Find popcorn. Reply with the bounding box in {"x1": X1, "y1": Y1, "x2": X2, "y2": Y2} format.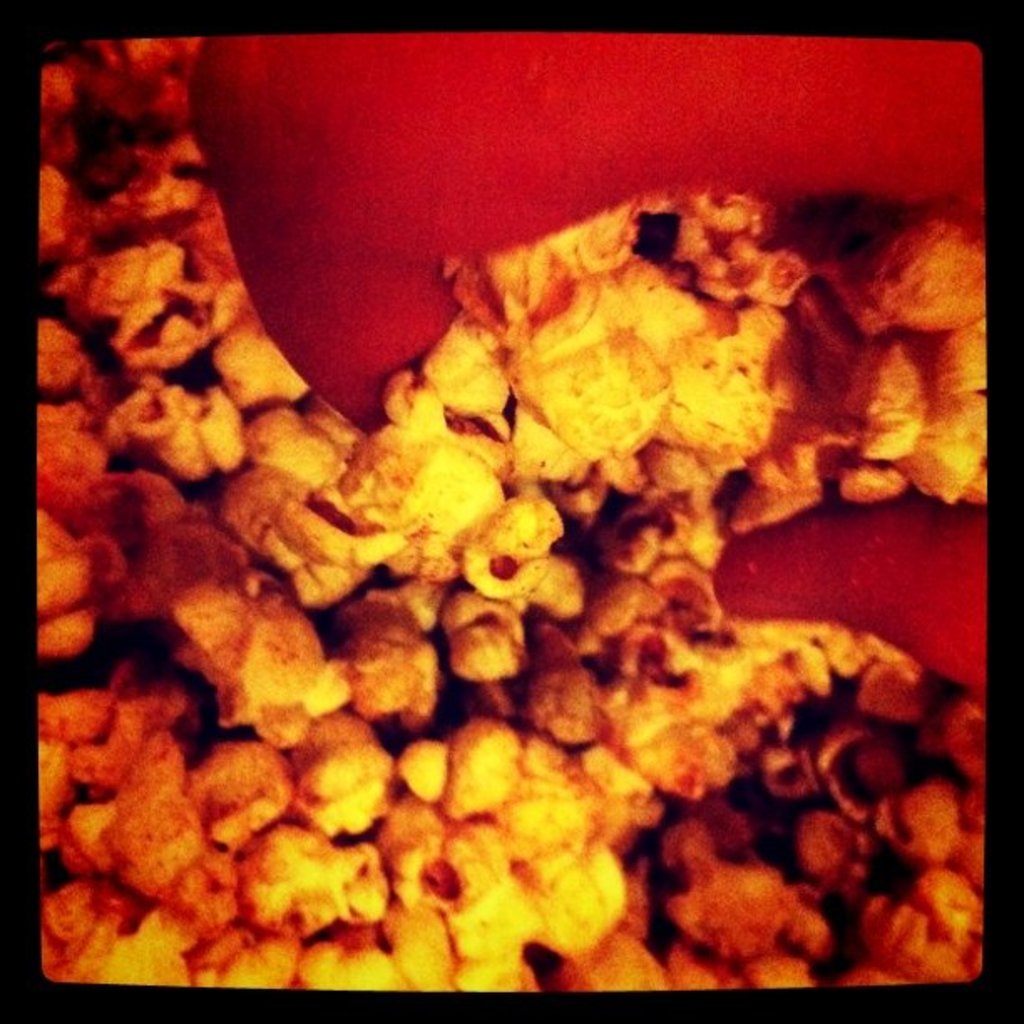
{"x1": 42, "y1": 35, "x2": 986, "y2": 986}.
